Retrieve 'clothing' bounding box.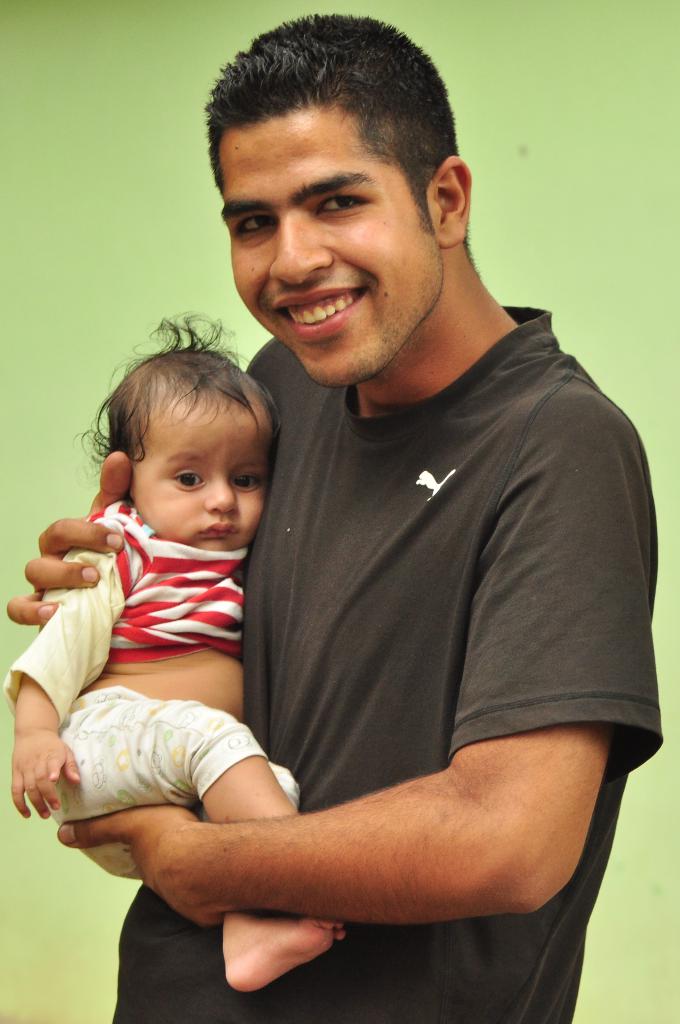
Bounding box: Rect(89, 230, 648, 966).
